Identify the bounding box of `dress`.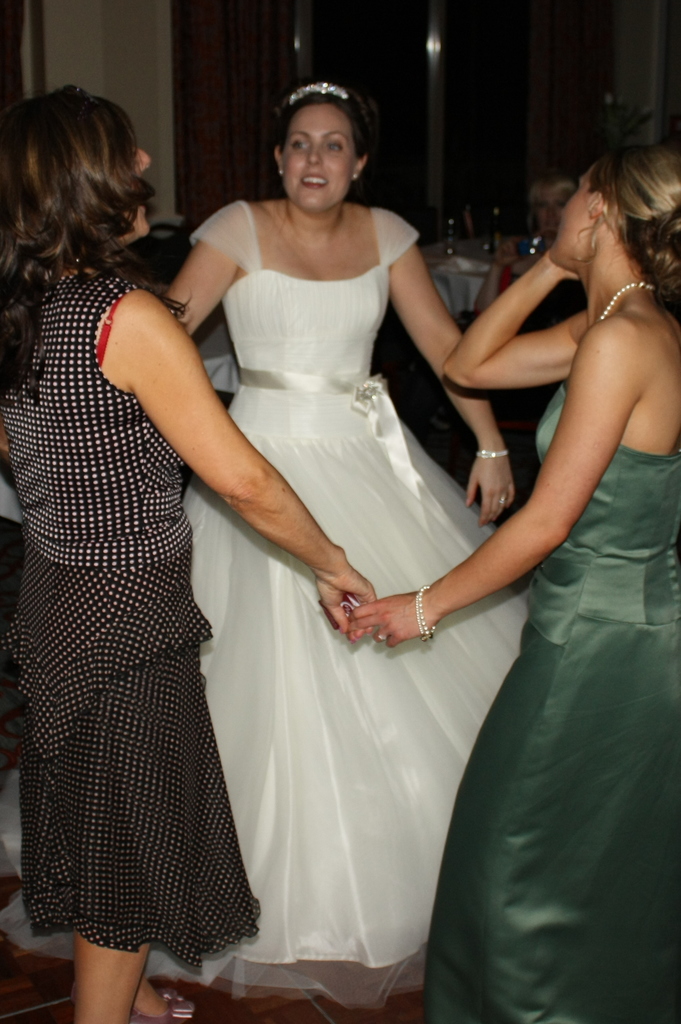
[left=0, top=198, right=533, bottom=1010].
